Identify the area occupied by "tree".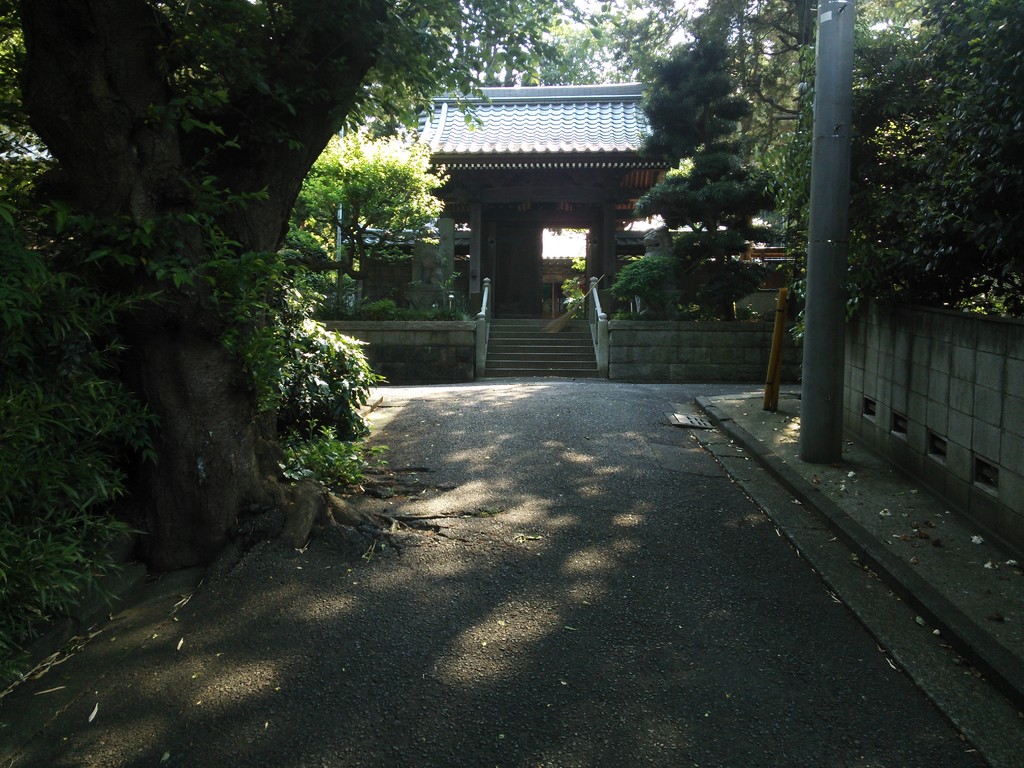
Area: select_region(629, 0, 774, 323).
